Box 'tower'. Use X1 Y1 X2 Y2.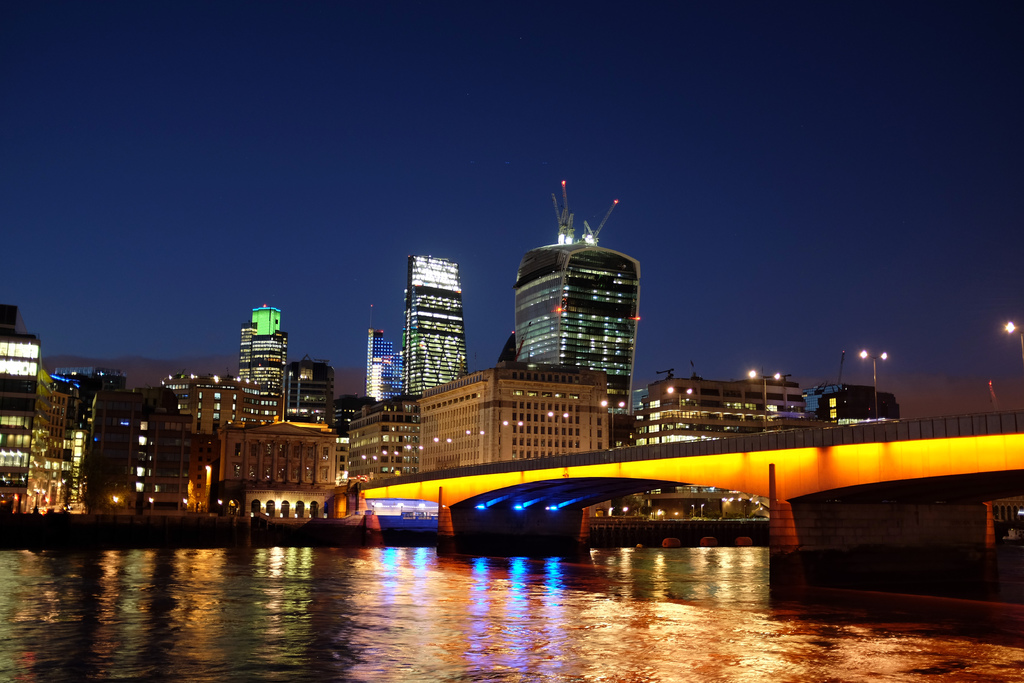
0 297 45 513.
